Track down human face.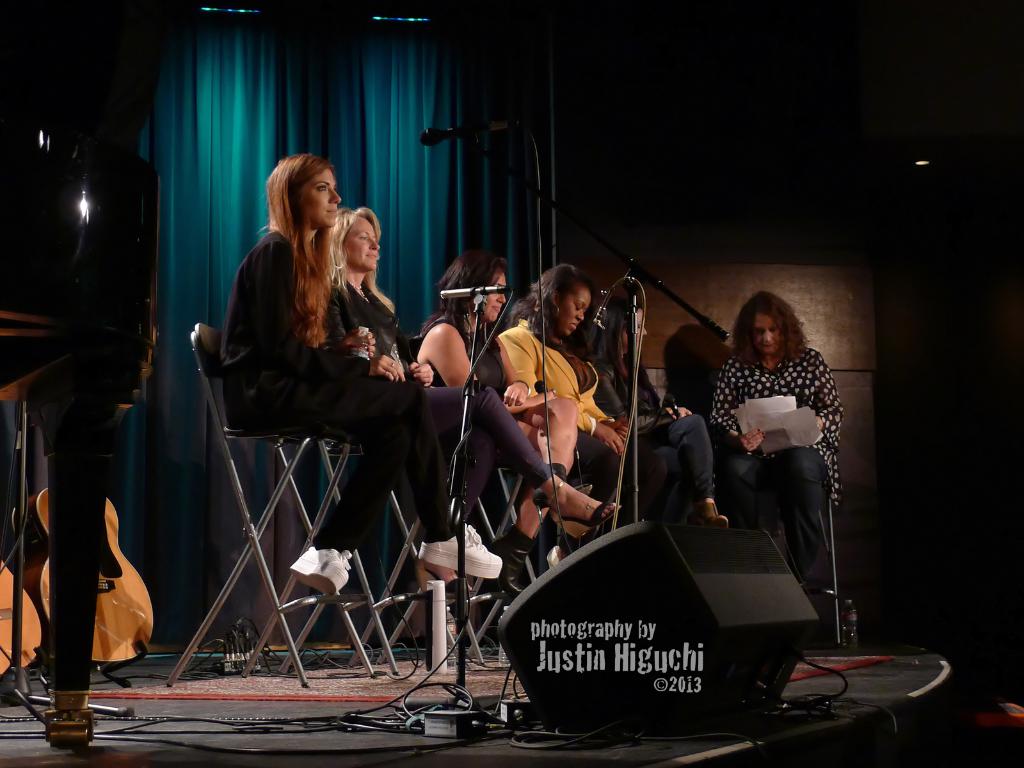
Tracked to box(486, 277, 509, 322).
